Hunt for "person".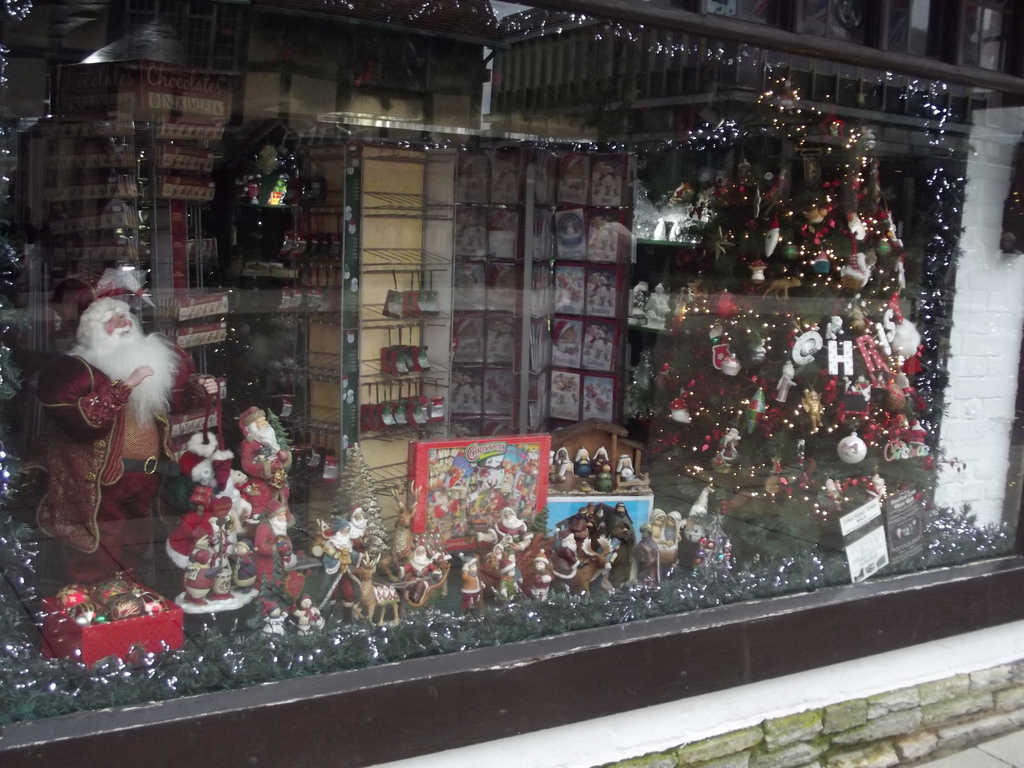
Hunted down at [left=225, top=538, right=262, bottom=586].
